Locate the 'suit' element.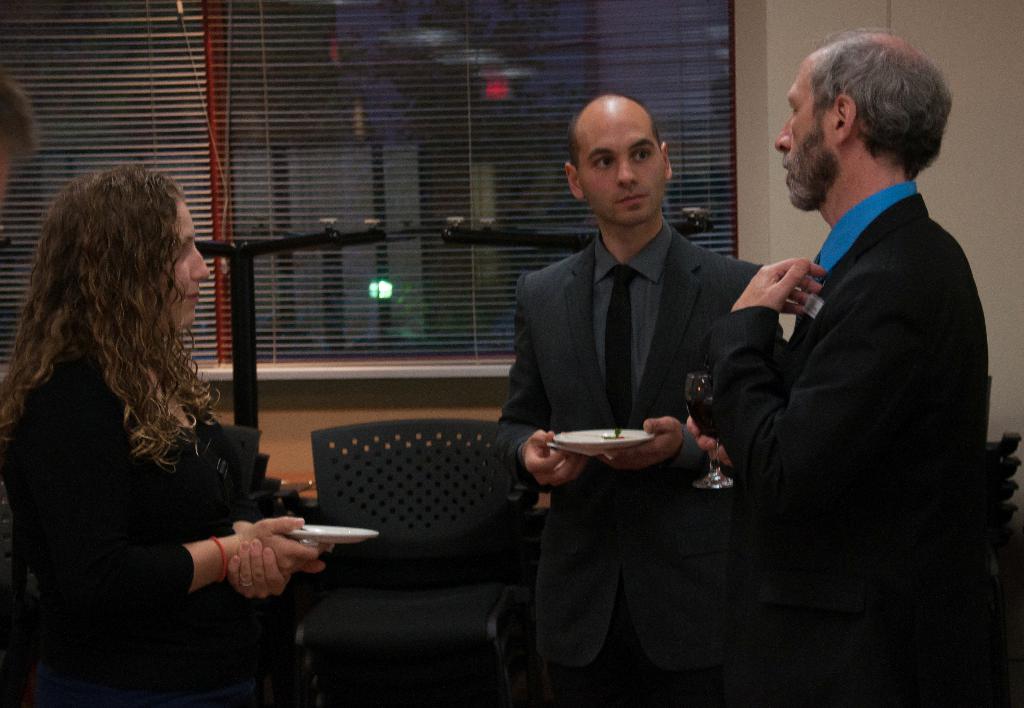
Element bbox: (711,54,1004,691).
